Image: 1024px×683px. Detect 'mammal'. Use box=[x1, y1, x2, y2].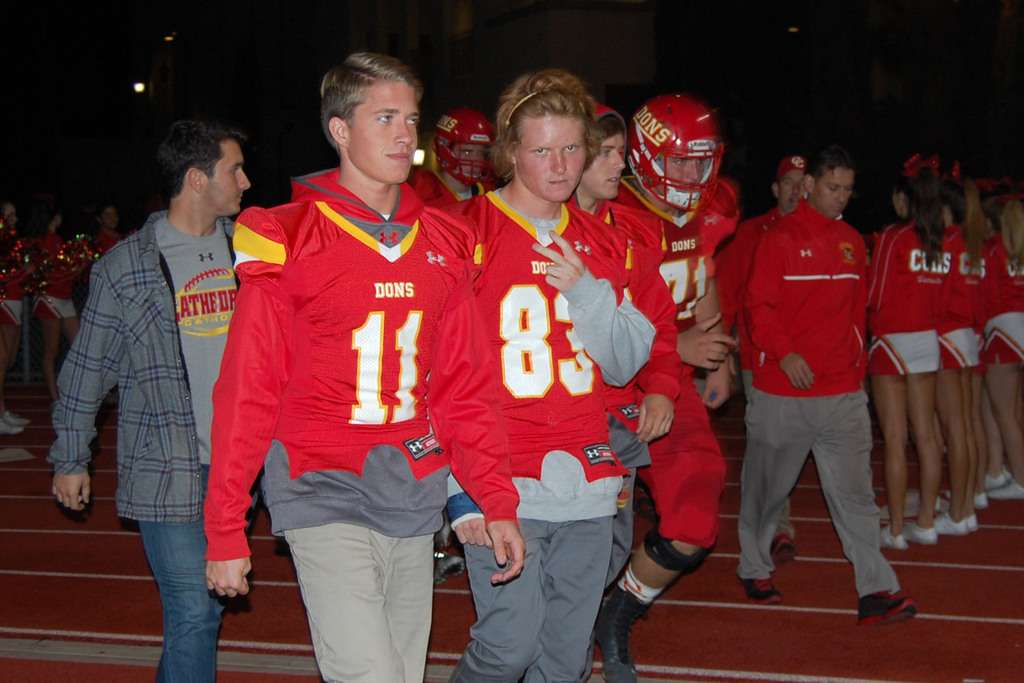
box=[203, 51, 526, 682].
